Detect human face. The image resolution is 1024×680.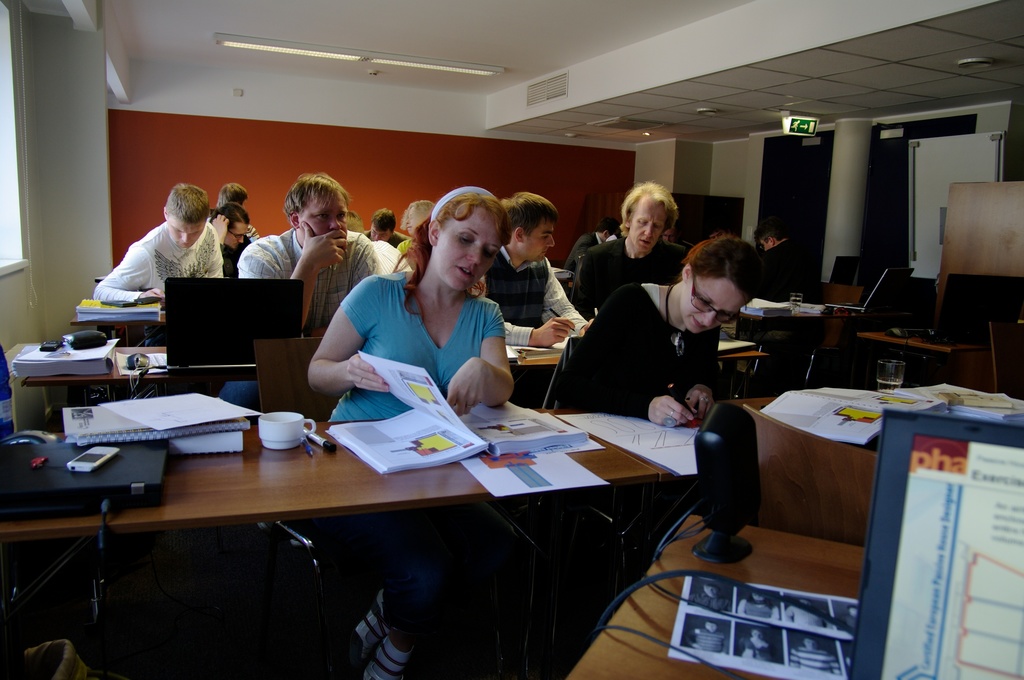
(left=164, top=221, right=211, bottom=252).
